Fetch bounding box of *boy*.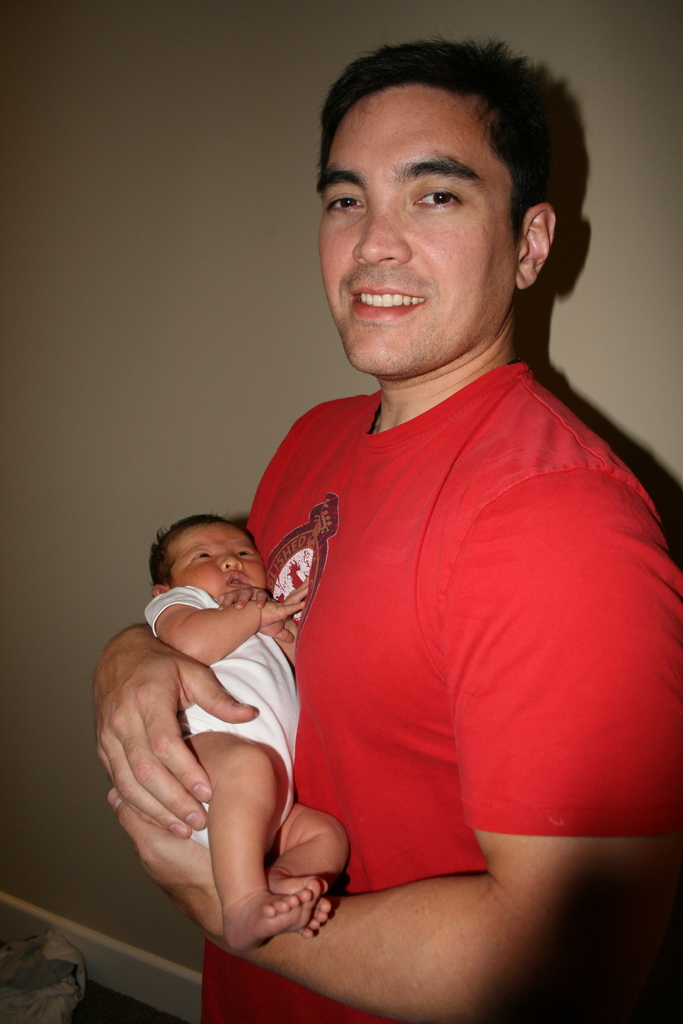
Bbox: <region>132, 509, 317, 950</region>.
